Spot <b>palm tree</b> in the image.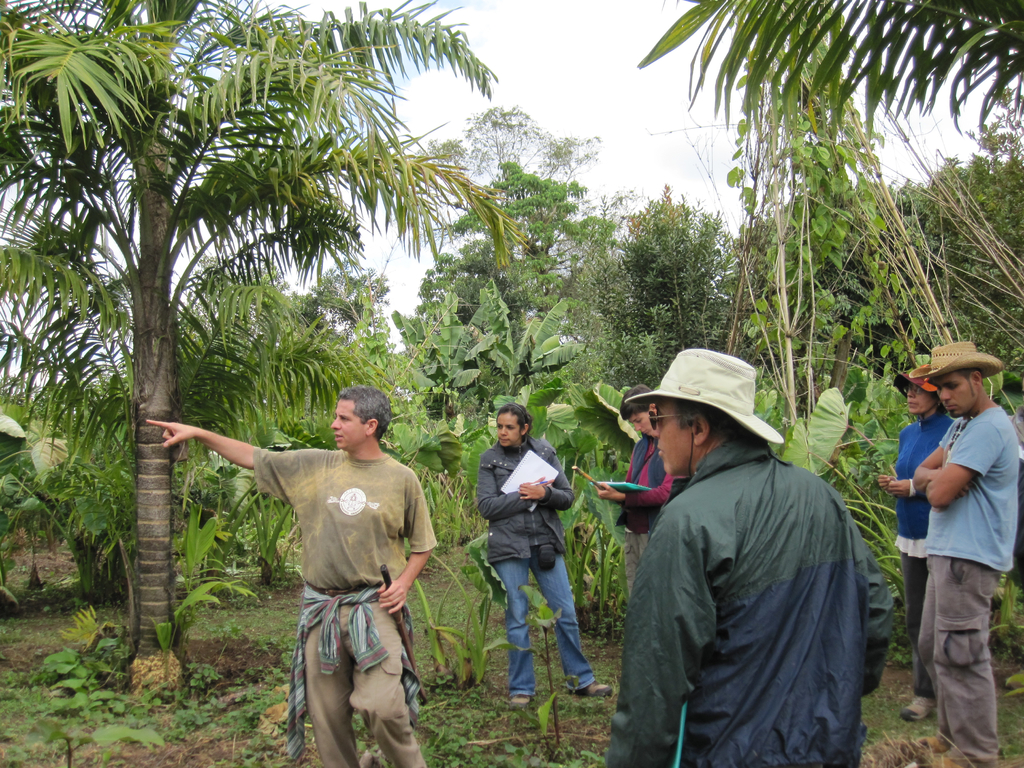
<b>palm tree</b> found at x1=892, y1=155, x2=1023, y2=446.
